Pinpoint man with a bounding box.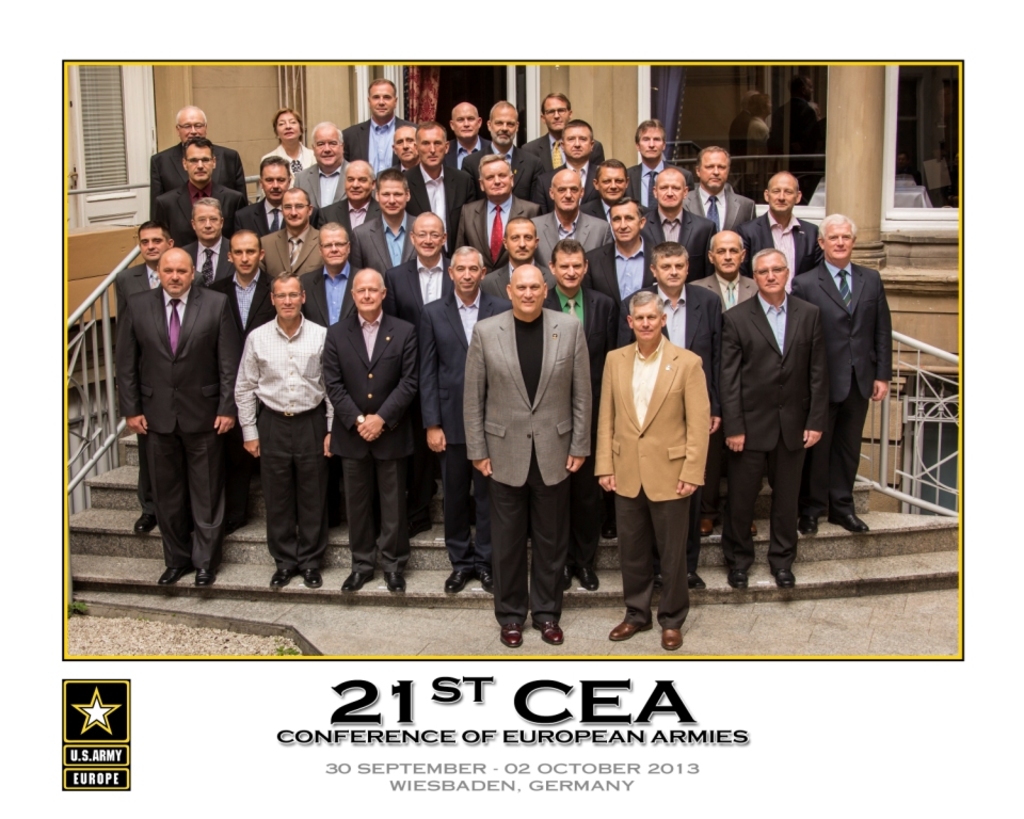
318, 268, 414, 598.
